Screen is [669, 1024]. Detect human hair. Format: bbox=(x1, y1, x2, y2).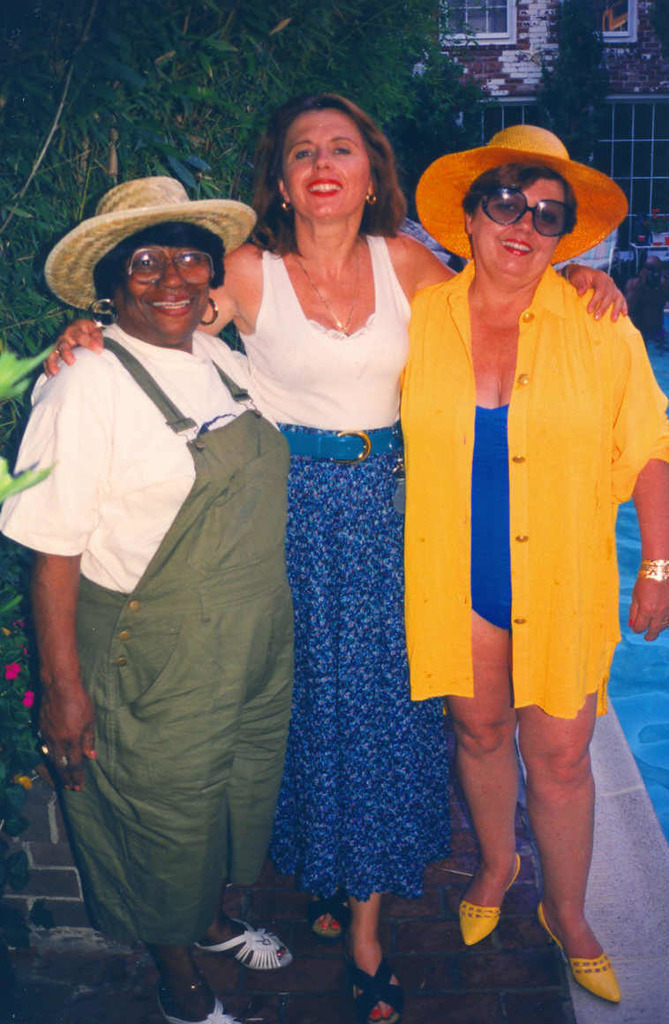
bbox=(92, 220, 231, 292).
